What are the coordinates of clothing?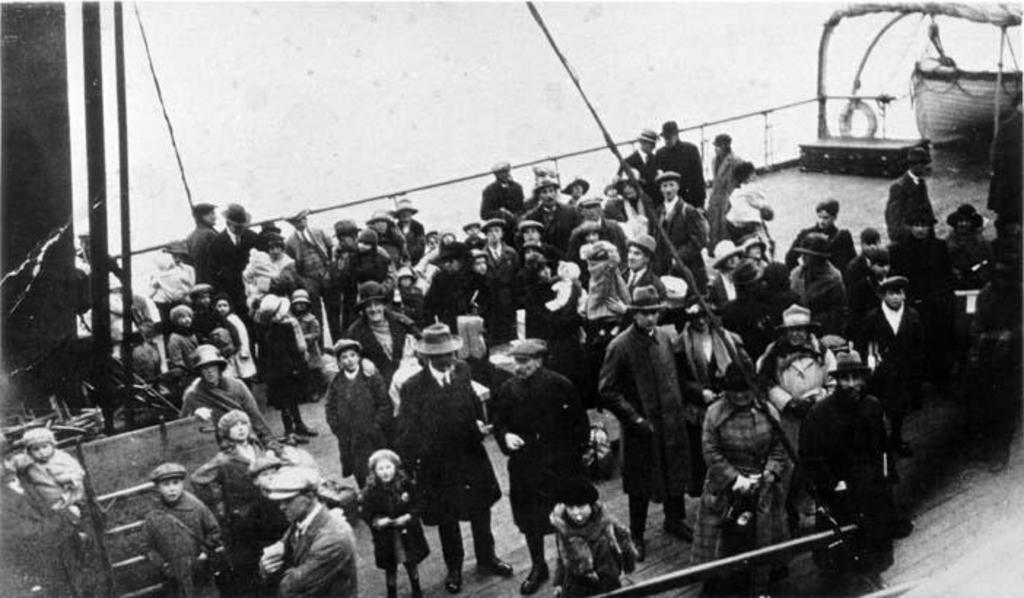
crop(353, 481, 427, 597).
